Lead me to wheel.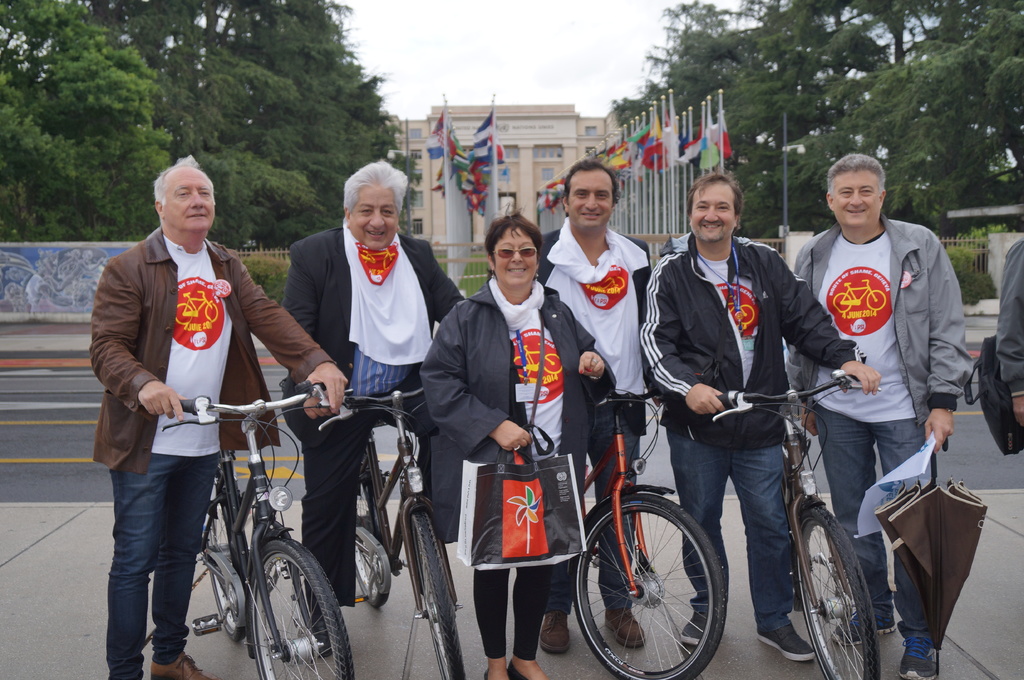
Lead to (204, 472, 253, 648).
